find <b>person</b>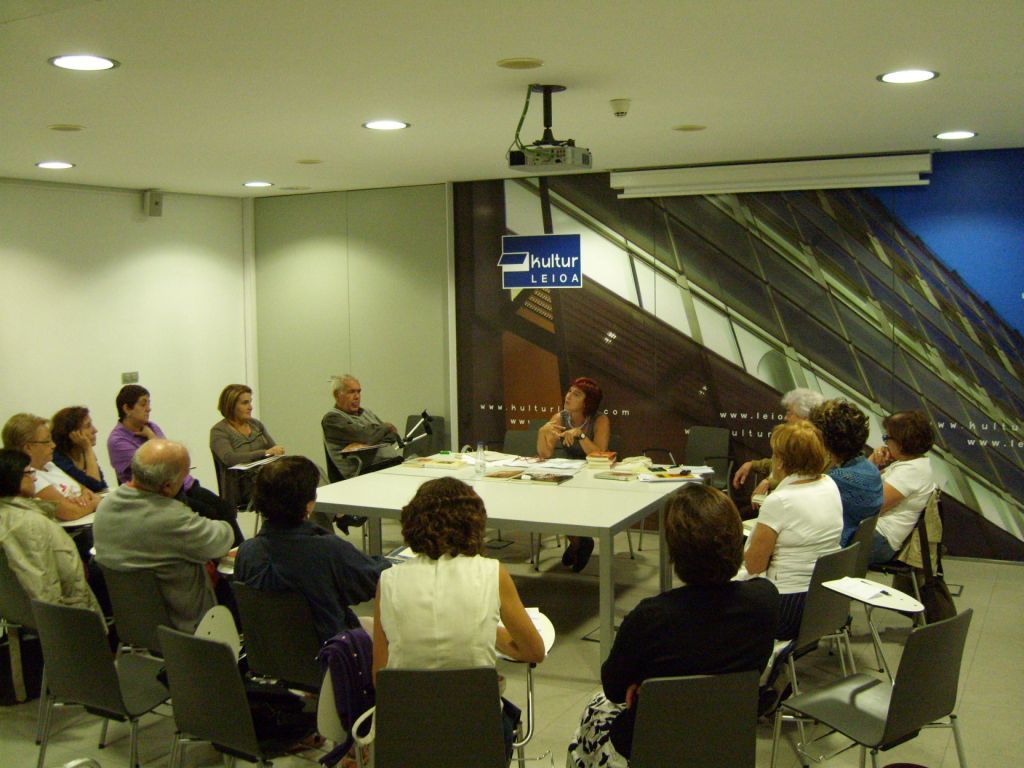
{"x1": 0, "y1": 406, "x2": 95, "y2": 536}
